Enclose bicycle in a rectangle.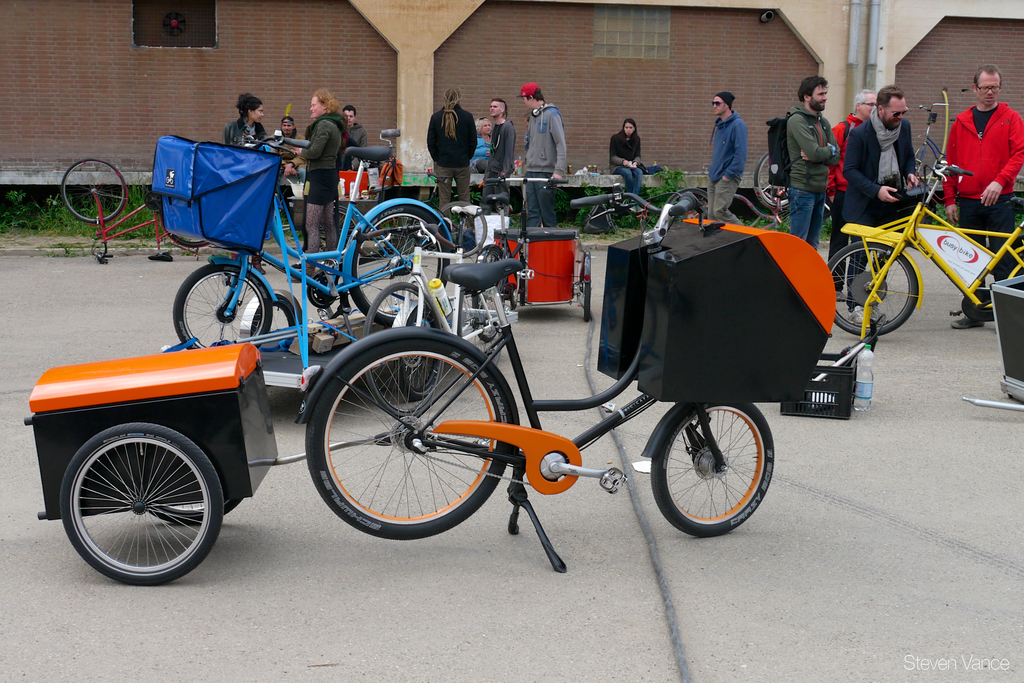
rect(17, 183, 880, 571).
